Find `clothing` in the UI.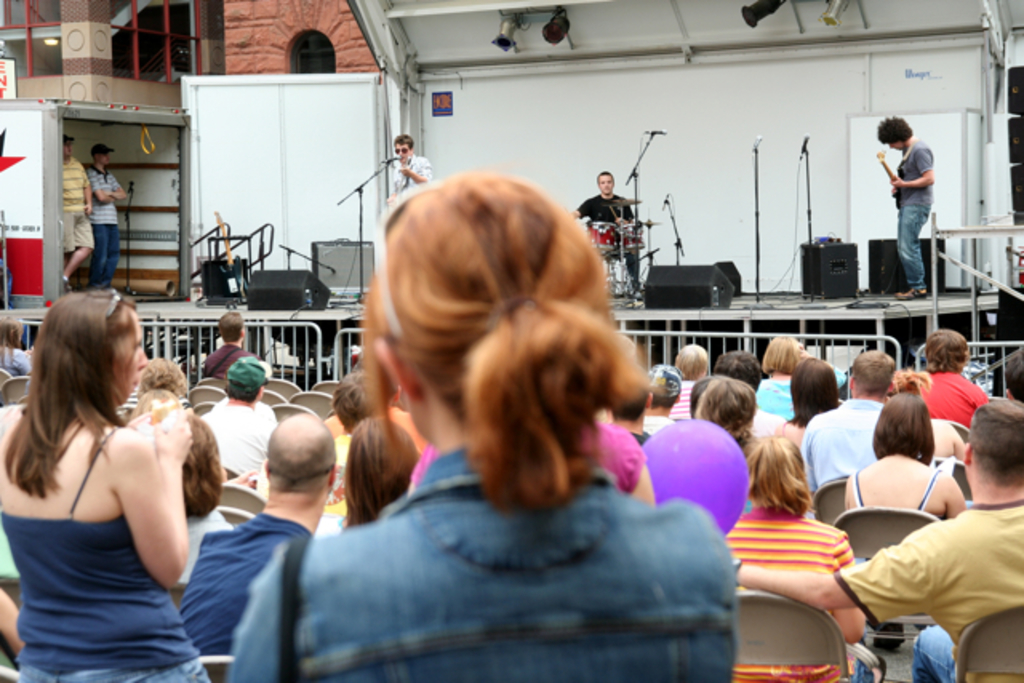
UI element at bbox=(896, 374, 976, 430).
